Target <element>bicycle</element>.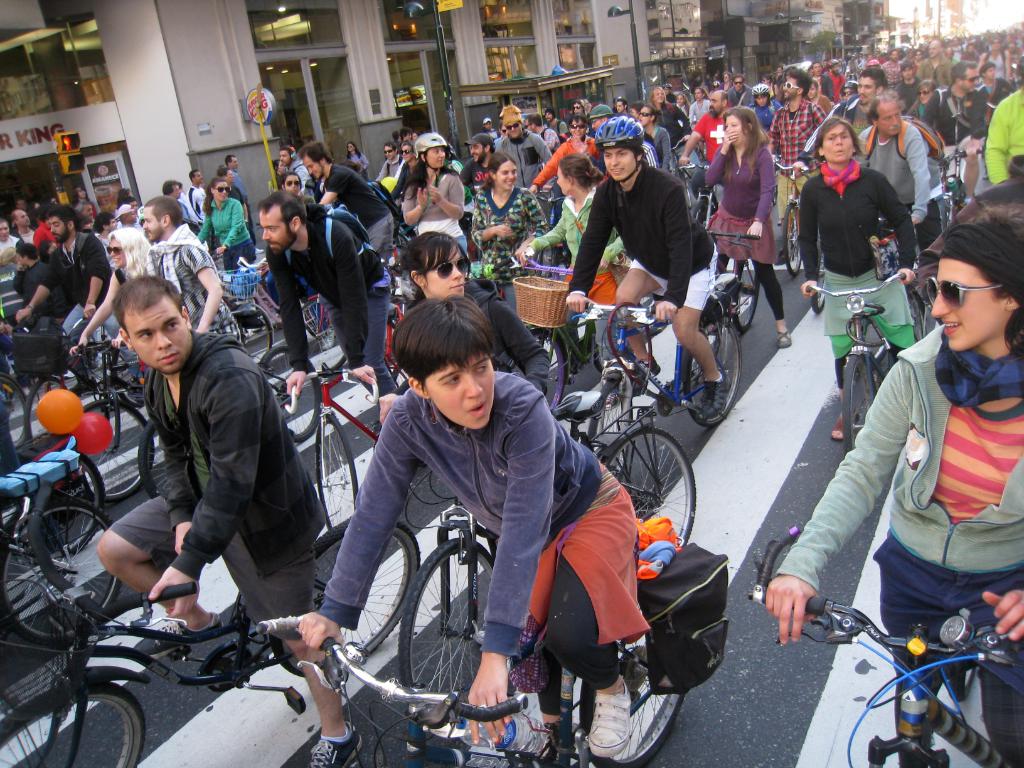
Target region: box(560, 265, 760, 442).
